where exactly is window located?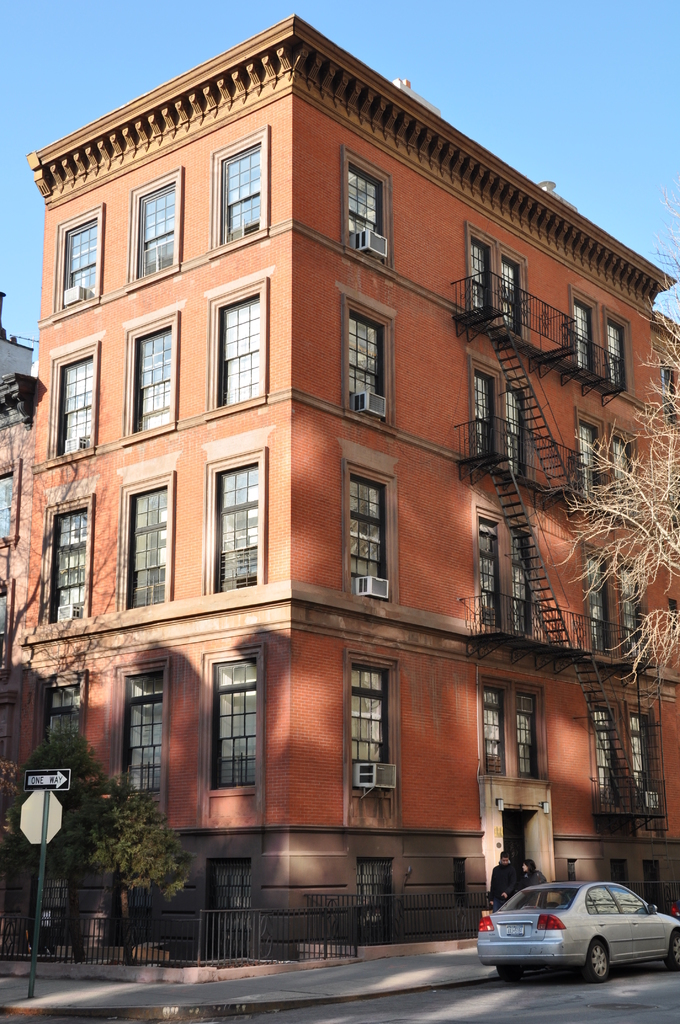
Its bounding box is 605,317,628,389.
